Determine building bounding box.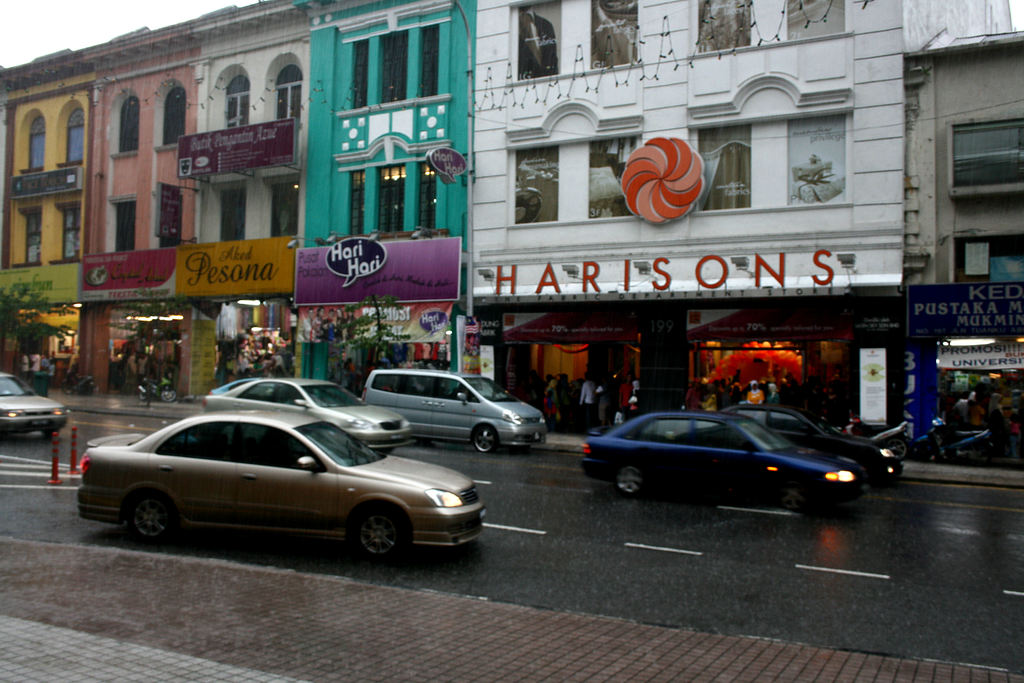
Determined: [906,33,1023,441].
